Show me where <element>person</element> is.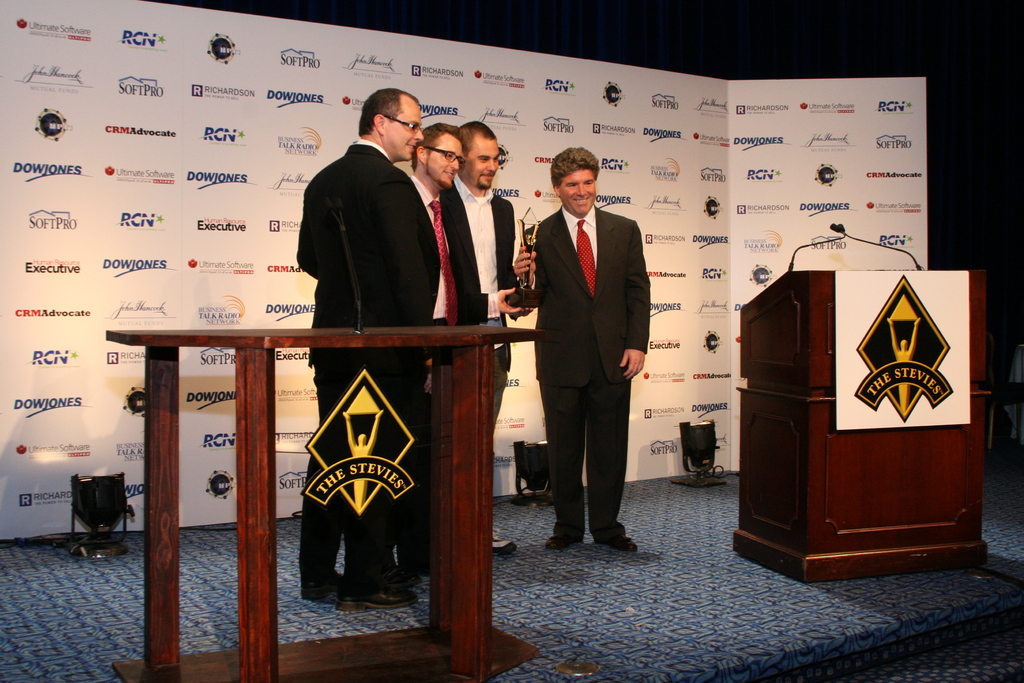
<element>person</element> is at locate(397, 117, 478, 574).
